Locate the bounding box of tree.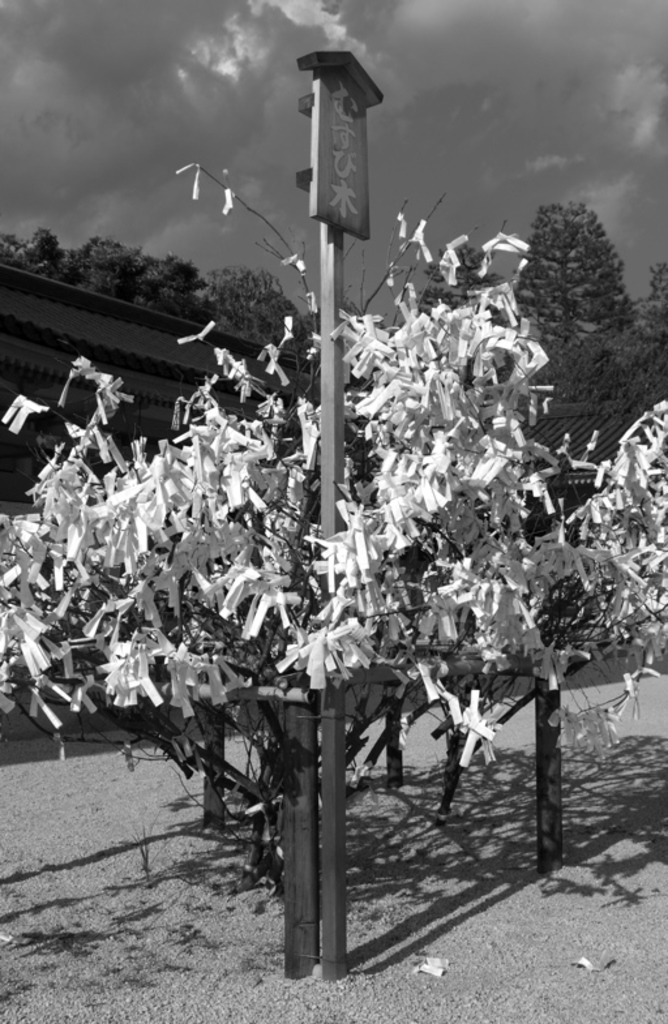
Bounding box: 0 153 667 985.
